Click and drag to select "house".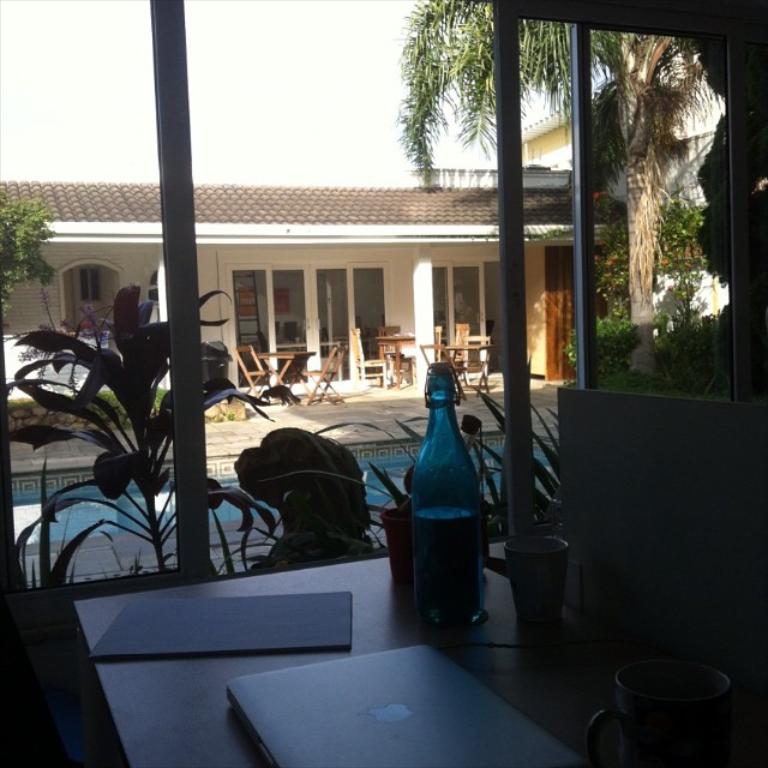
Selection: 0:0:767:767.
